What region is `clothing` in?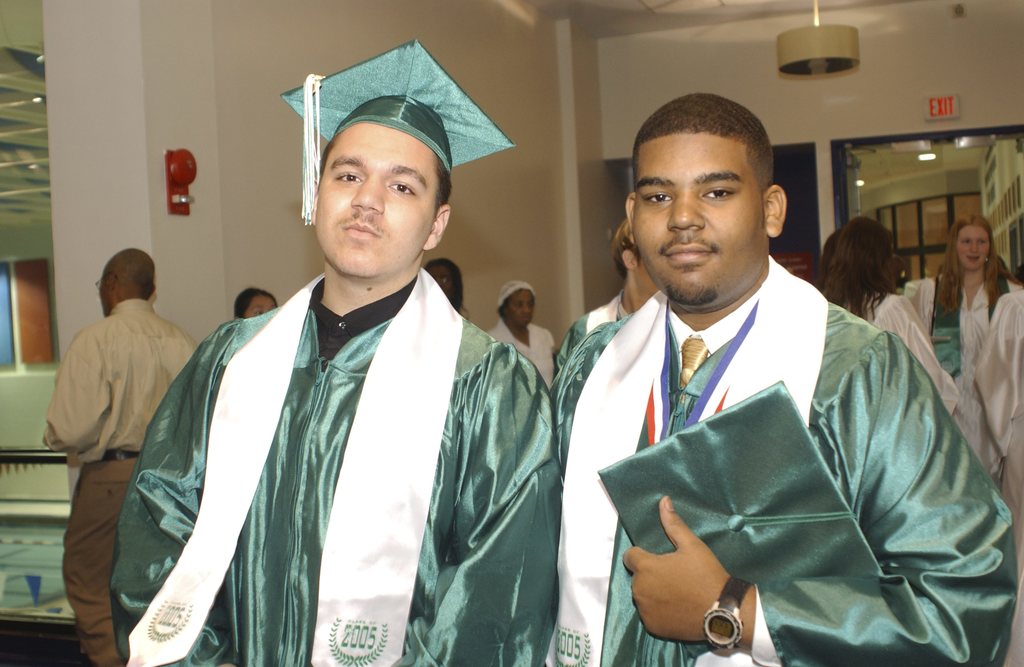
[138, 236, 585, 666].
